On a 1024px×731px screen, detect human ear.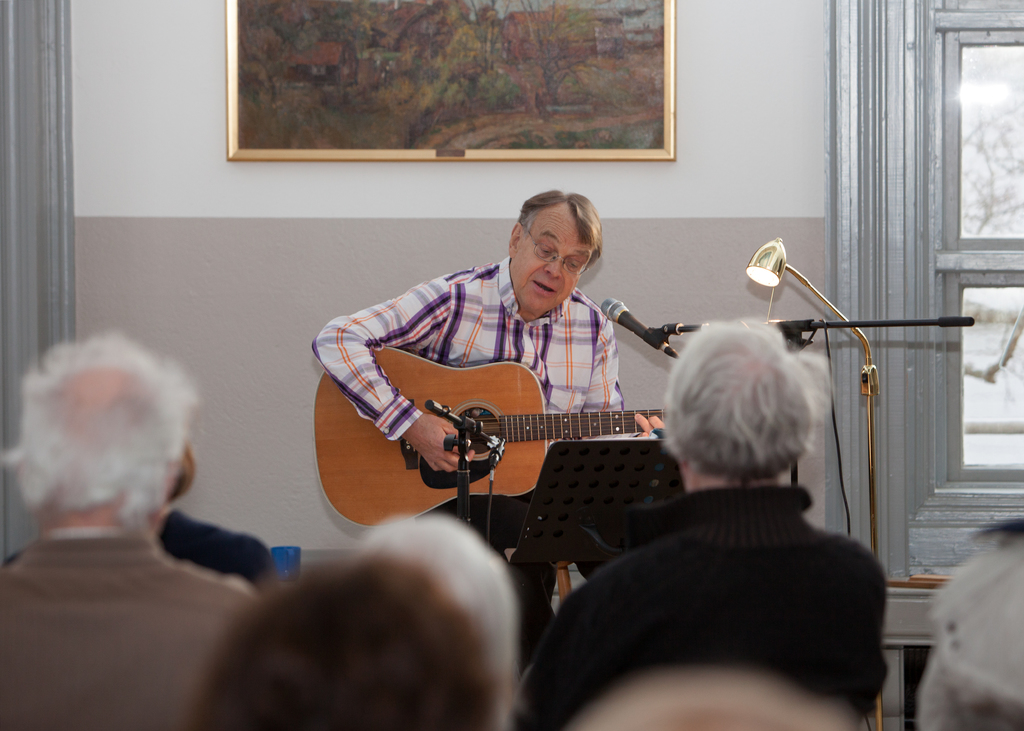
select_region(508, 223, 522, 259).
